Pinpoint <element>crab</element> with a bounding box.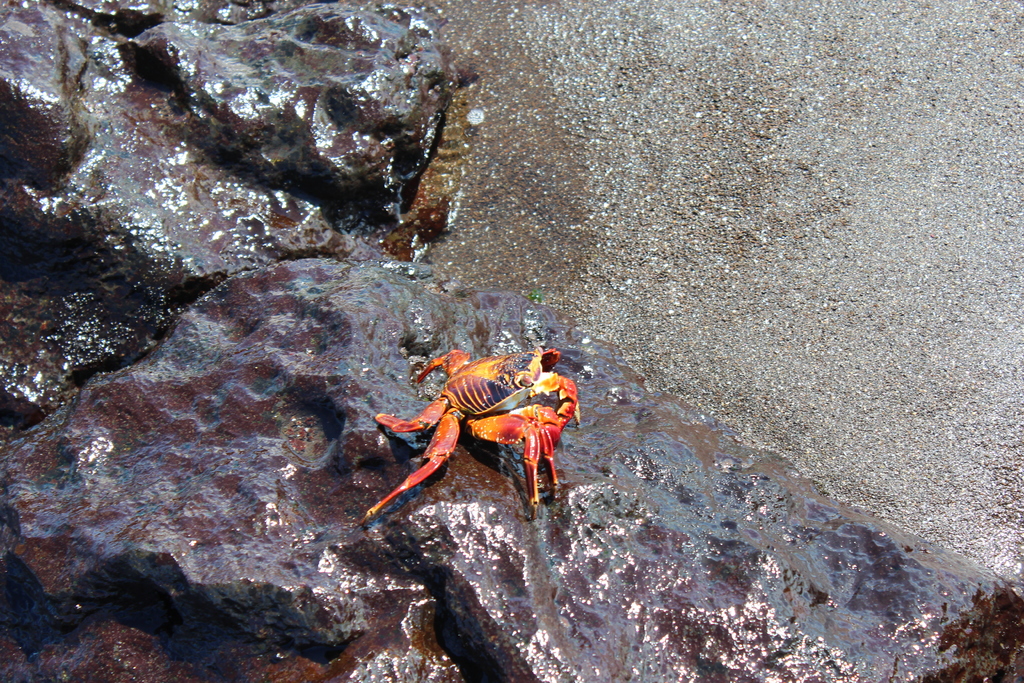
(358,352,577,528).
